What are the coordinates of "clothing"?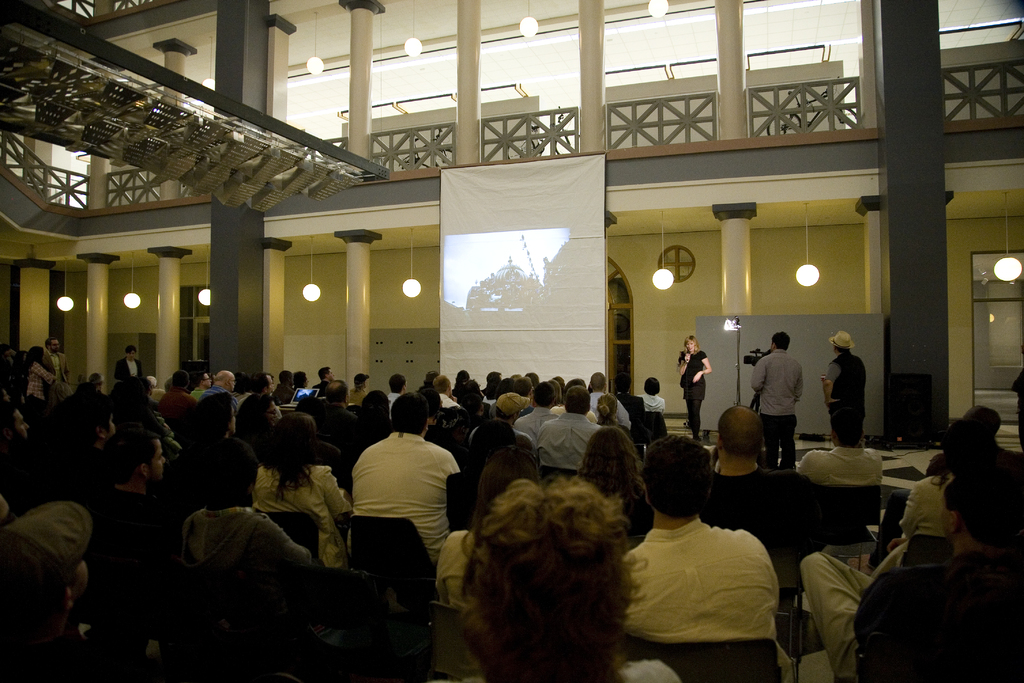
(31,359,44,403).
